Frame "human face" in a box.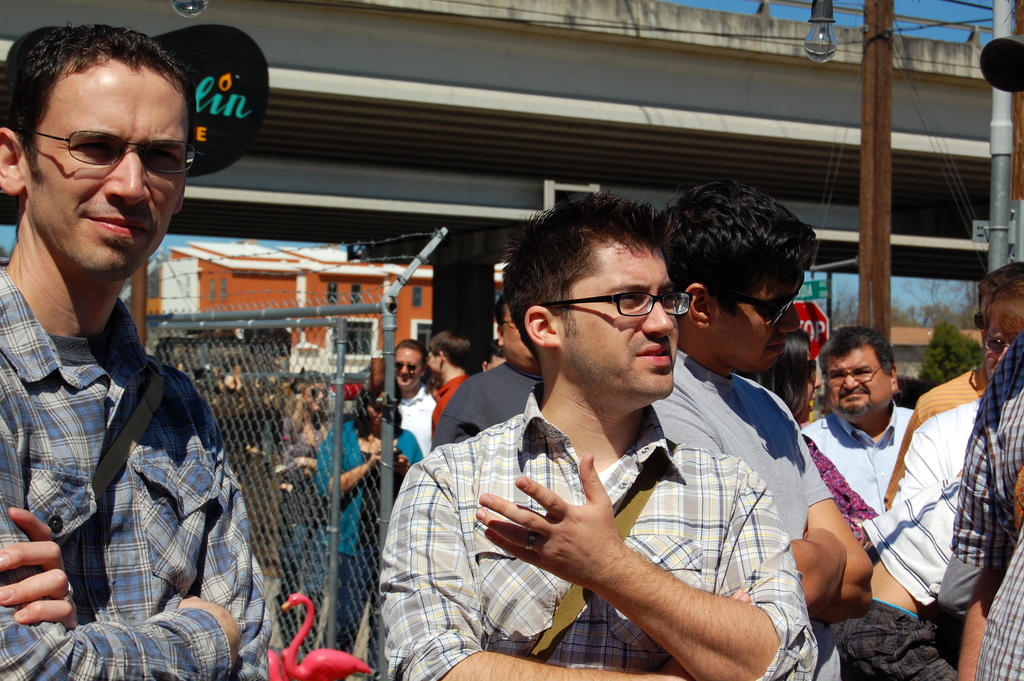
[left=366, top=389, right=391, bottom=429].
